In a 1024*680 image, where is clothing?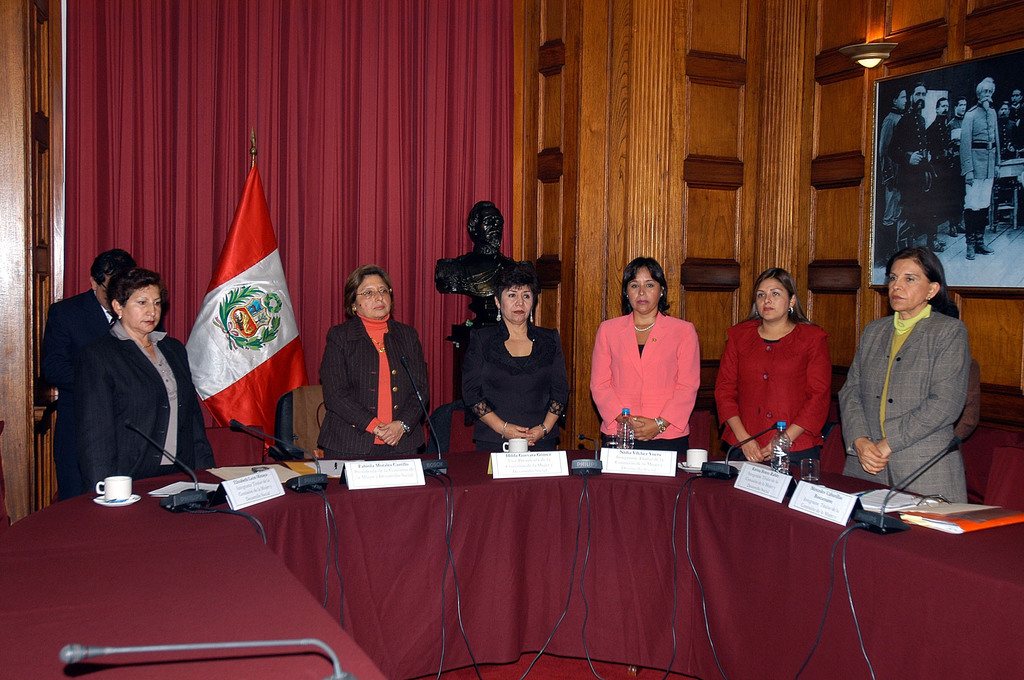
596:299:716:454.
